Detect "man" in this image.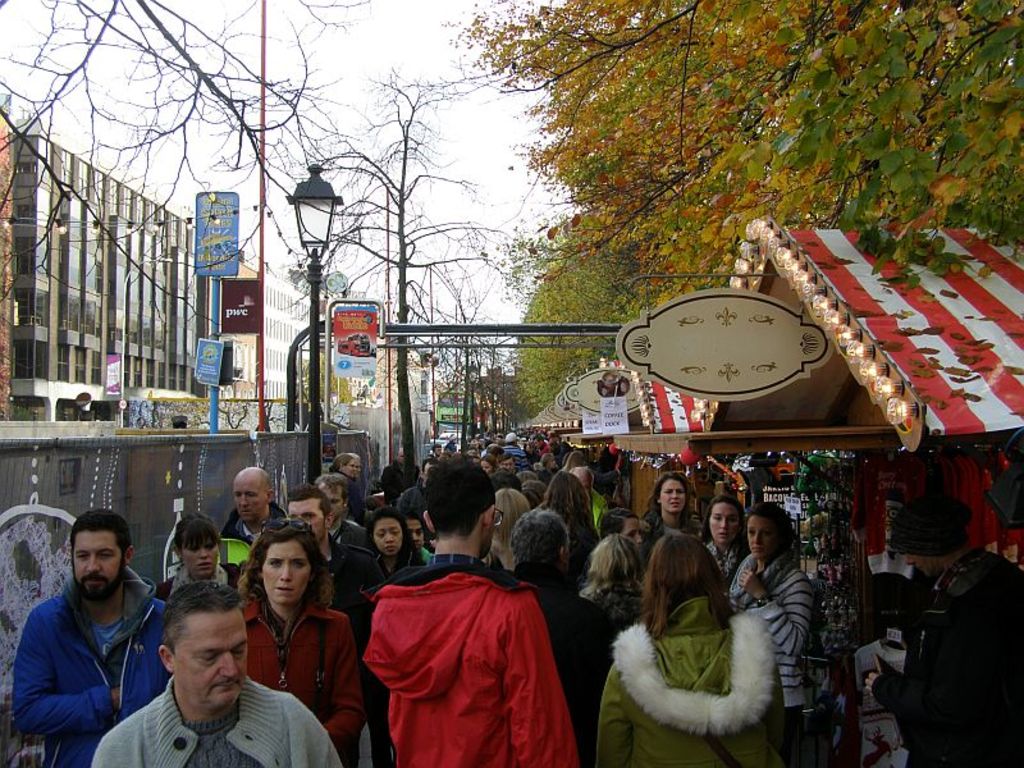
Detection: 285/488/392/621.
